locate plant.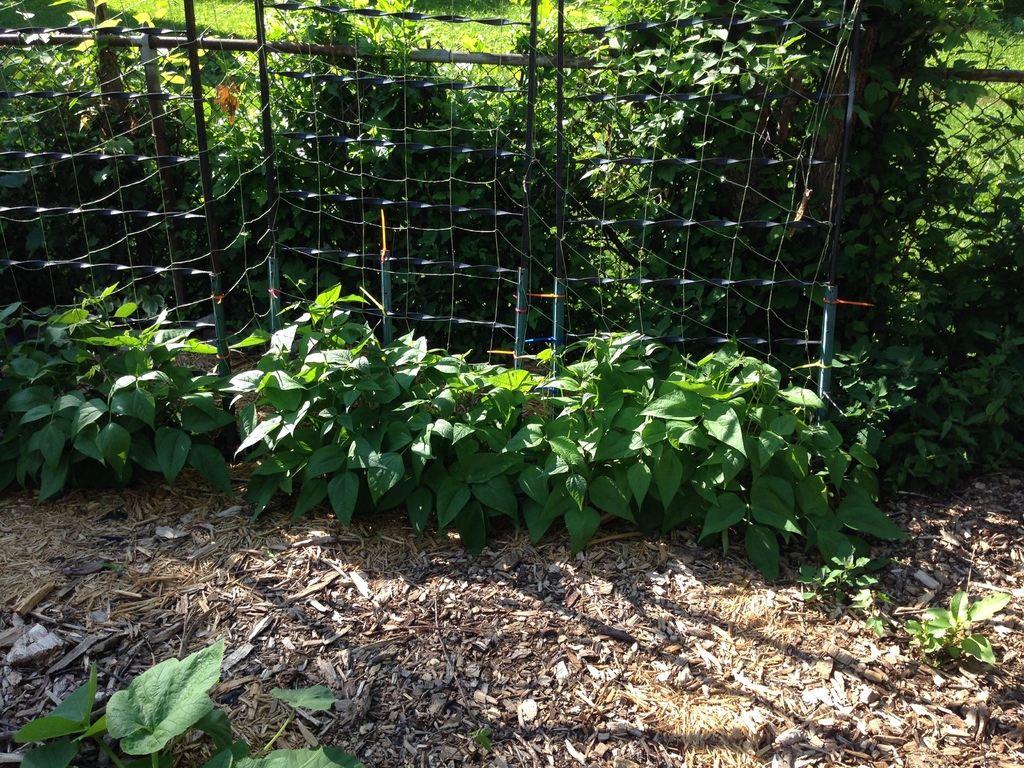
Bounding box: x1=12, y1=637, x2=366, y2=767.
